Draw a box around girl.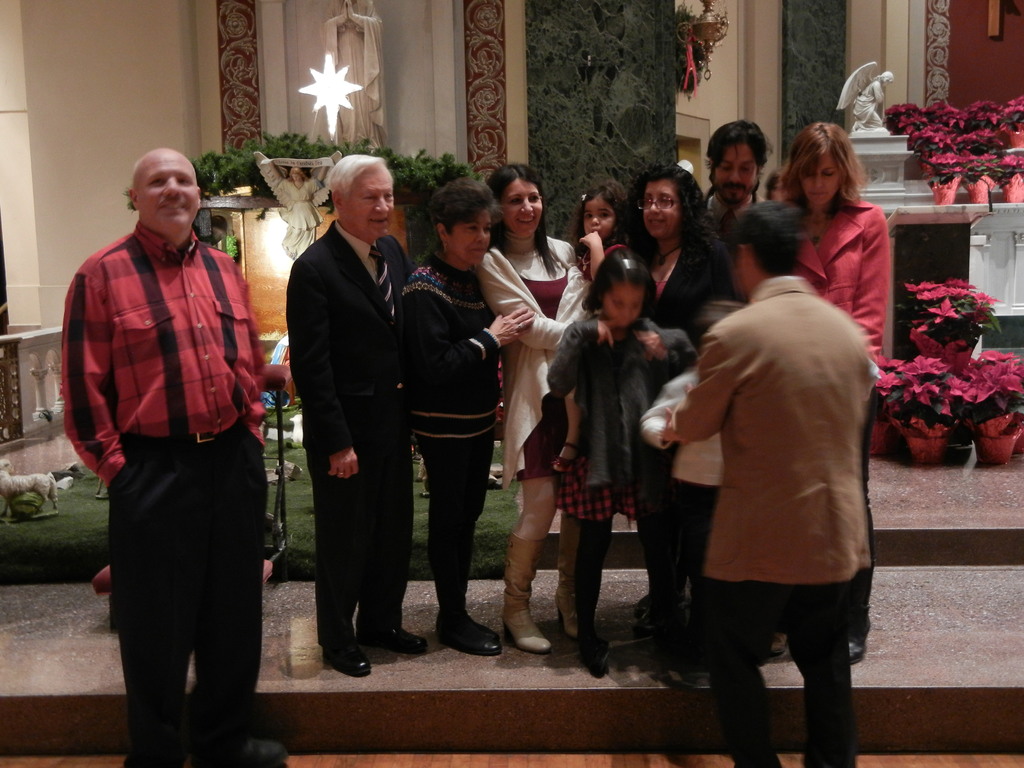
bbox(545, 243, 701, 678).
